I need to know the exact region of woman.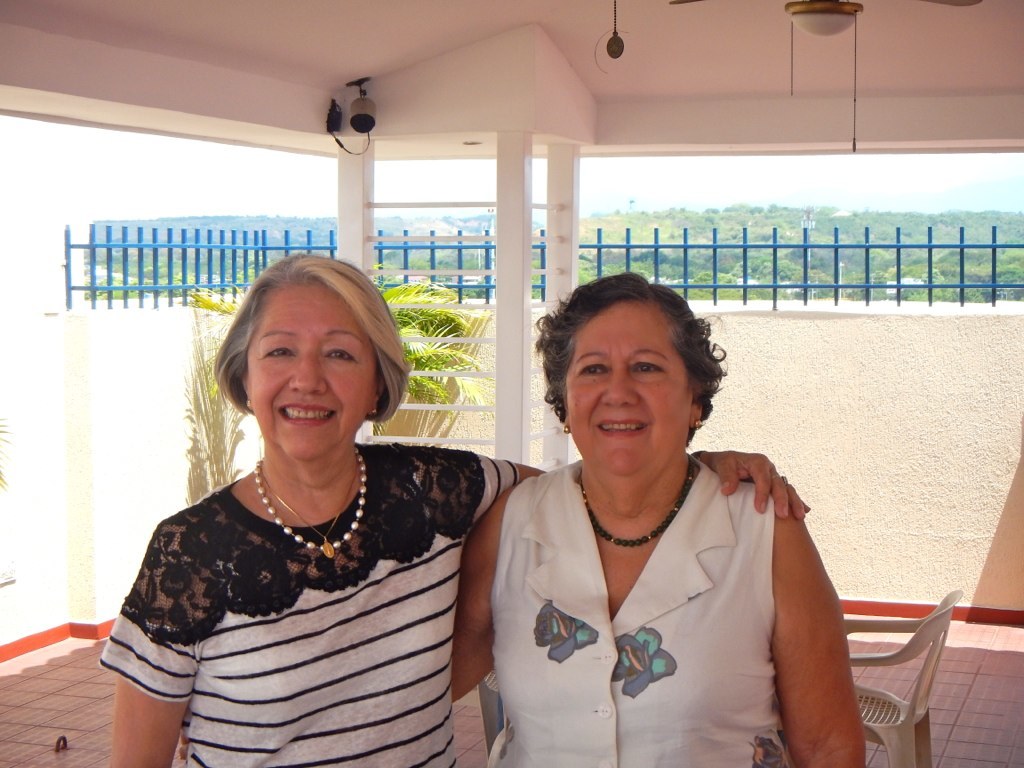
Region: (x1=452, y1=272, x2=876, y2=767).
